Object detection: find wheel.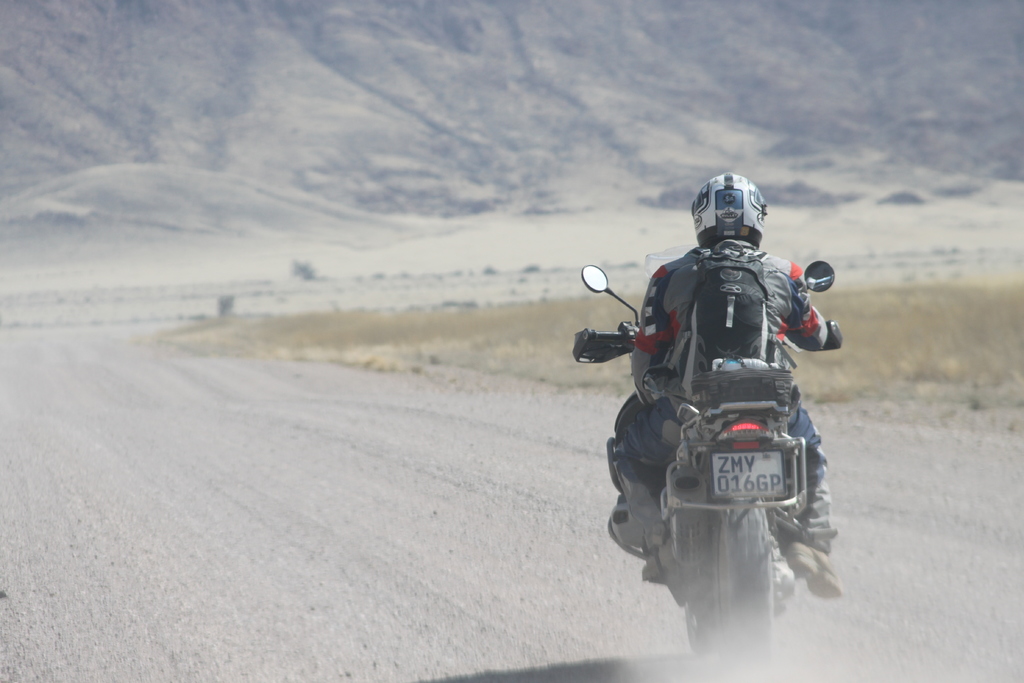
[left=705, top=509, right=776, bottom=682].
